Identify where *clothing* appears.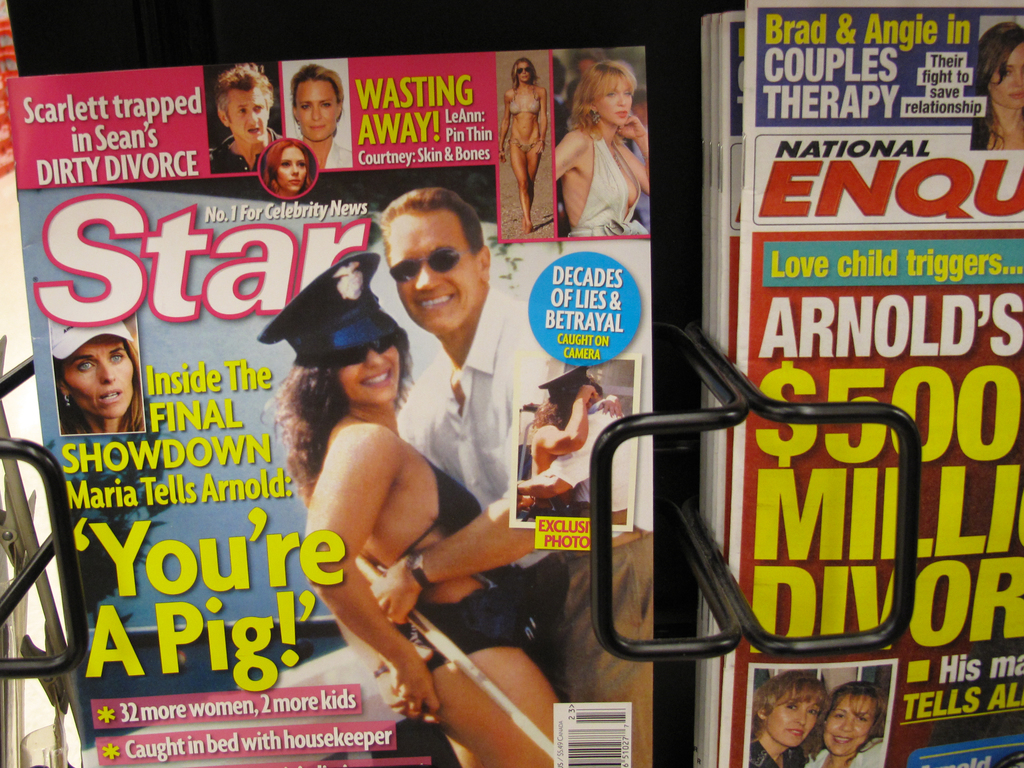
Appears at {"left": 384, "top": 458, "right": 559, "bottom": 695}.
